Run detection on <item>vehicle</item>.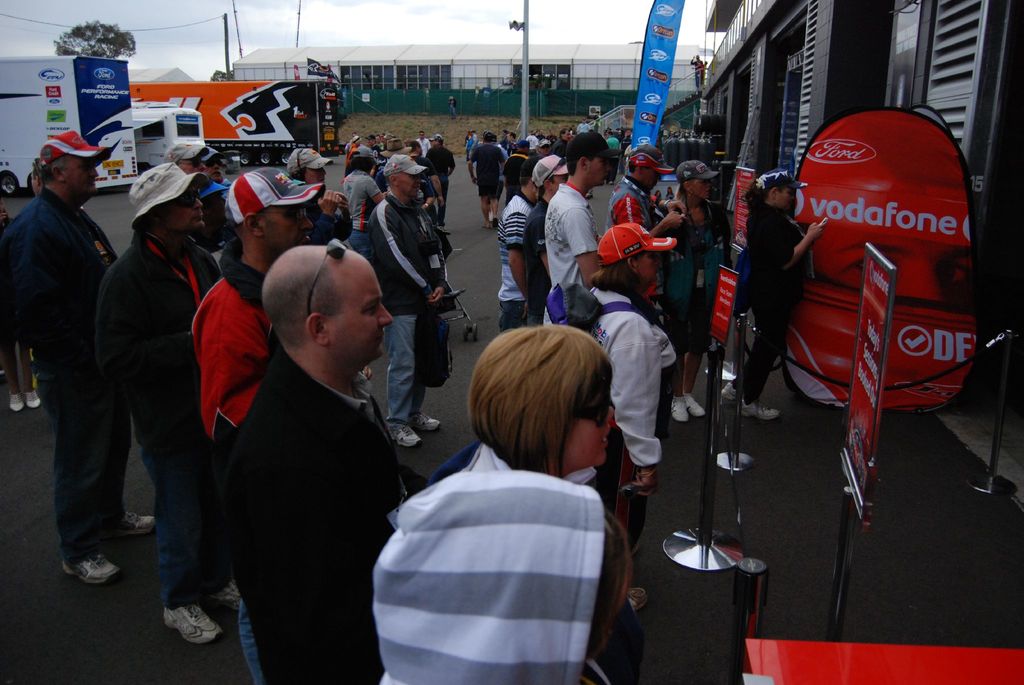
Result: {"left": 129, "top": 104, "right": 202, "bottom": 167}.
